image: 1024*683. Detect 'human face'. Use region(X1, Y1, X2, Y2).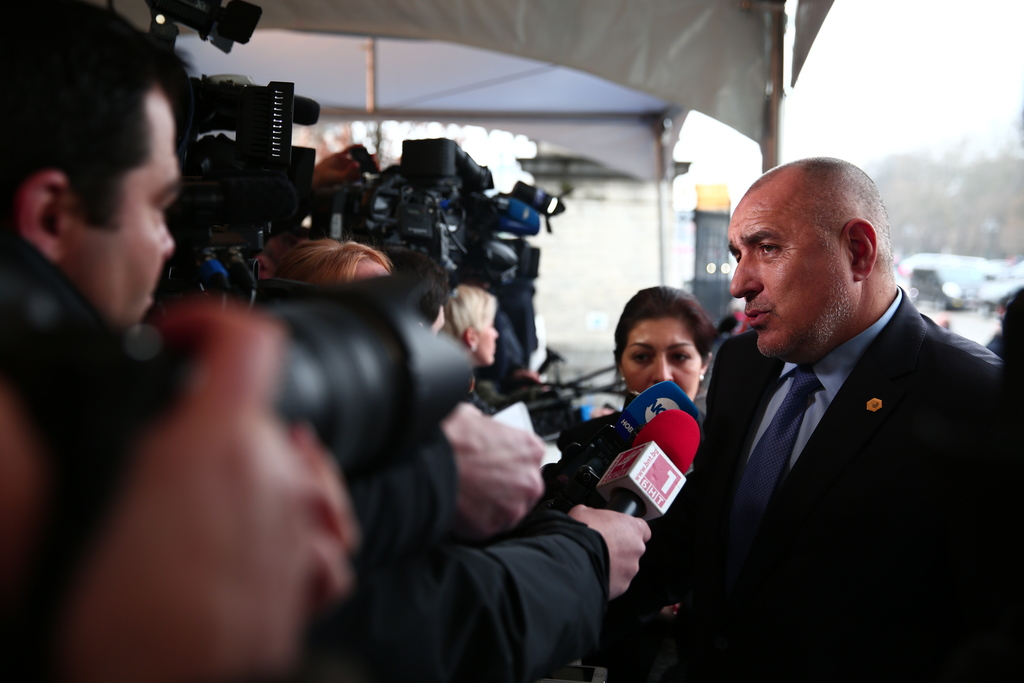
region(66, 88, 184, 331).
